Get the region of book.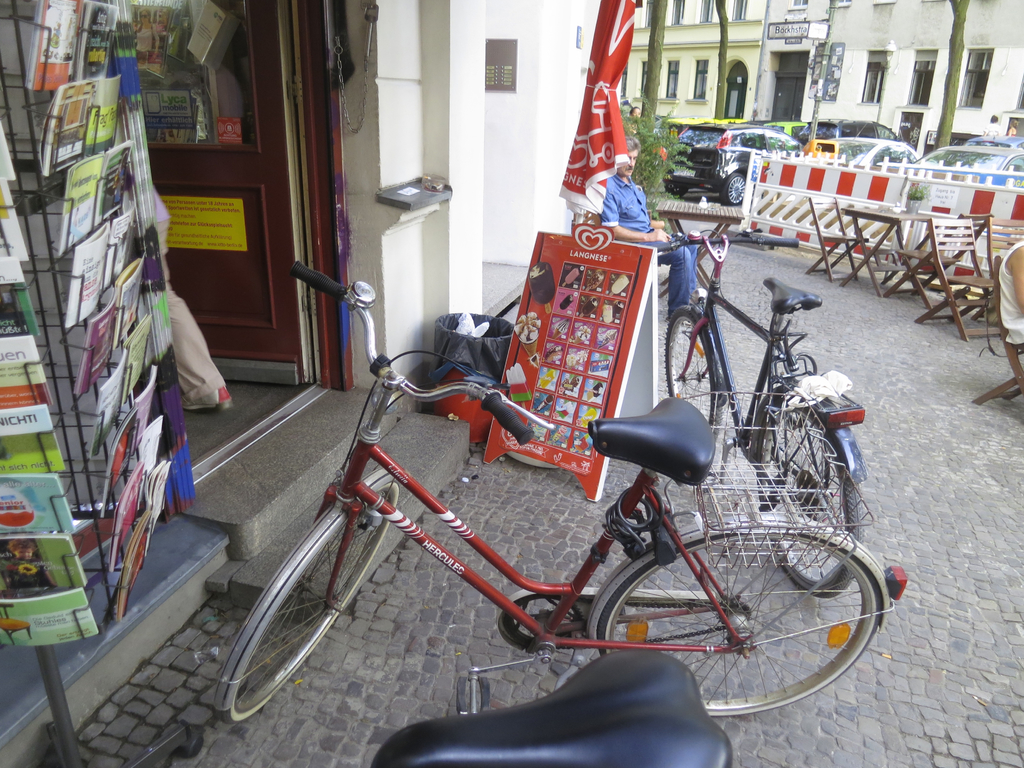
Rect(90, 136, 131, 228).
